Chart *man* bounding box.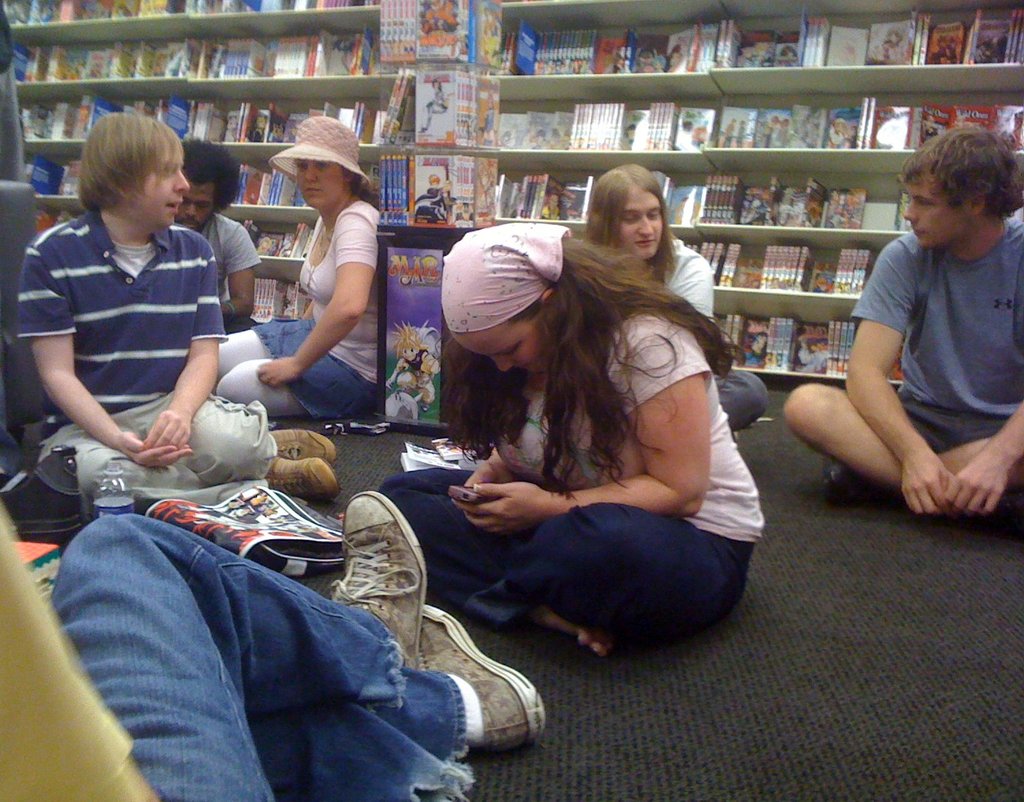
Charted: [x1=737, y1=334, x2=760, y2=363].
